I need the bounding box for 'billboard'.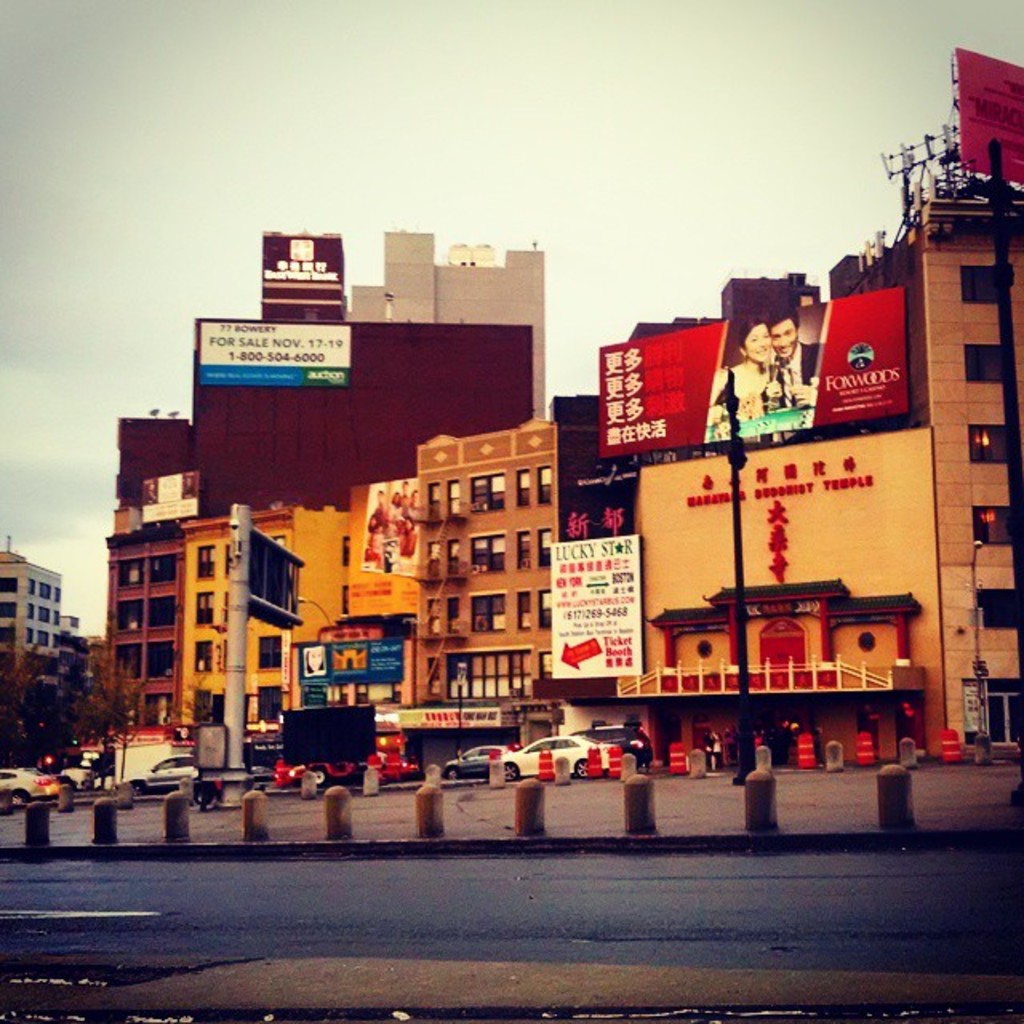
Here it is: rect(138, 467, 203, 517).
